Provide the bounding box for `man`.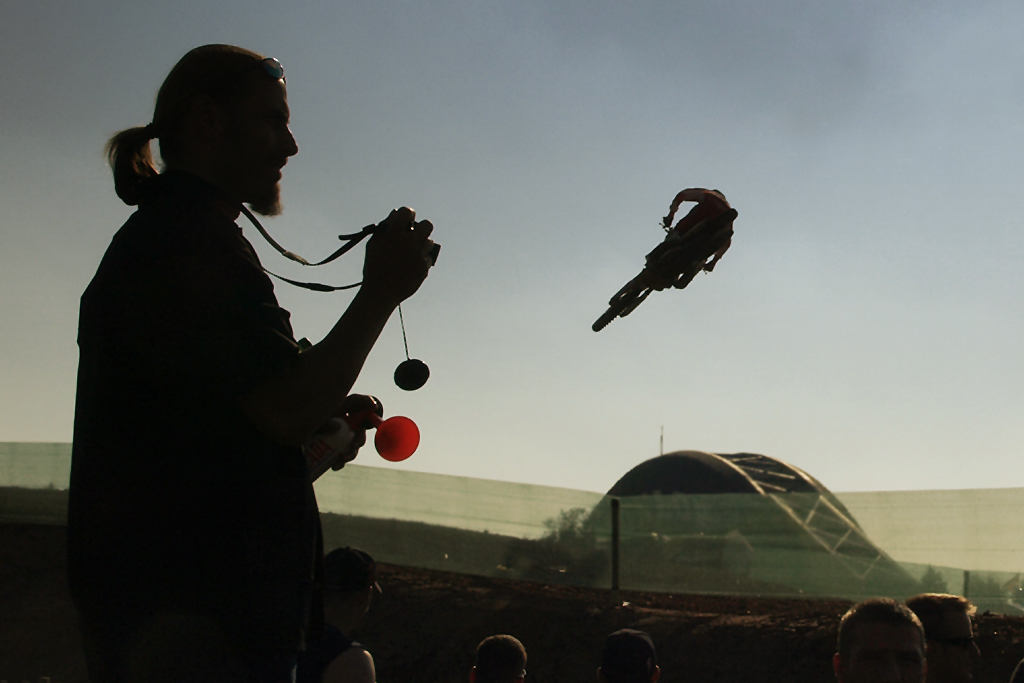
Rect(63, 39, 430, 668).
